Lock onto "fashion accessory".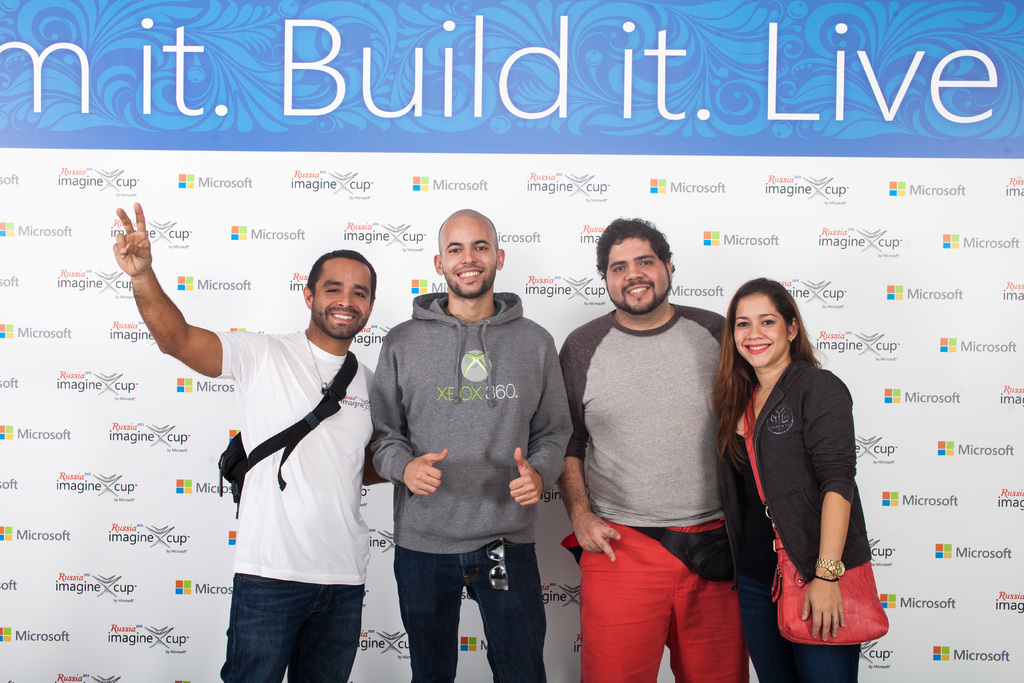
Locked: {"x1": 304, "y1": 329, "x2": 342, "y2": 396}.
